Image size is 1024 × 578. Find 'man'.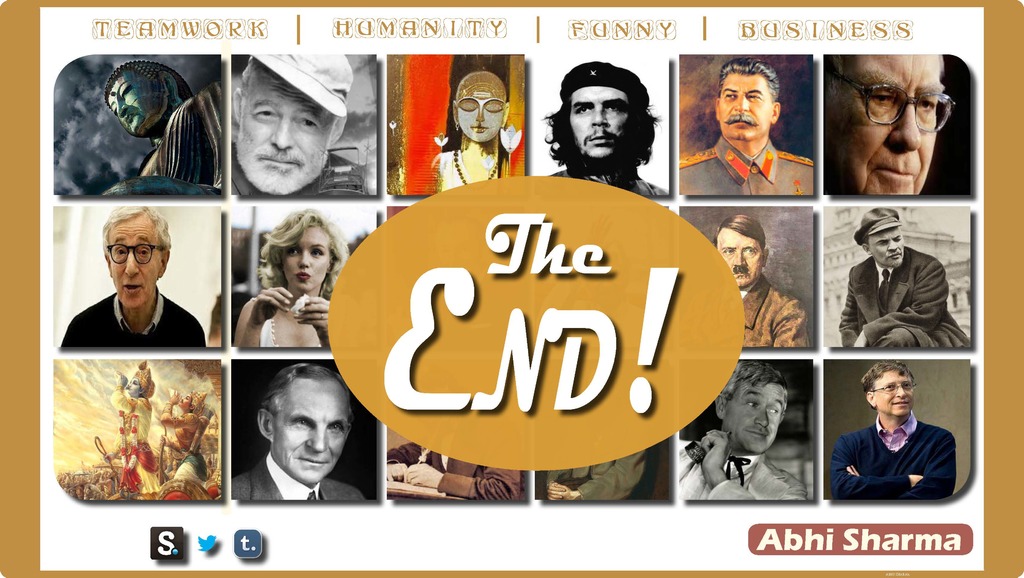
(left=385, top=440, right=525, bottom=504).
